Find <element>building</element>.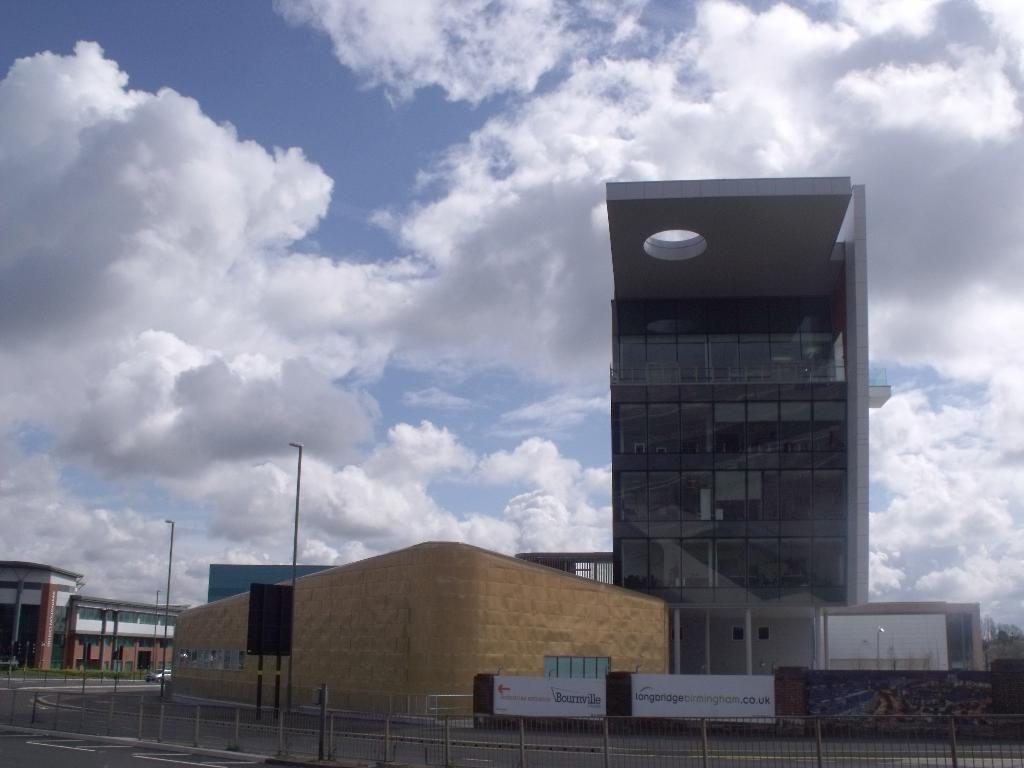
(605, 186, 865, 601).
